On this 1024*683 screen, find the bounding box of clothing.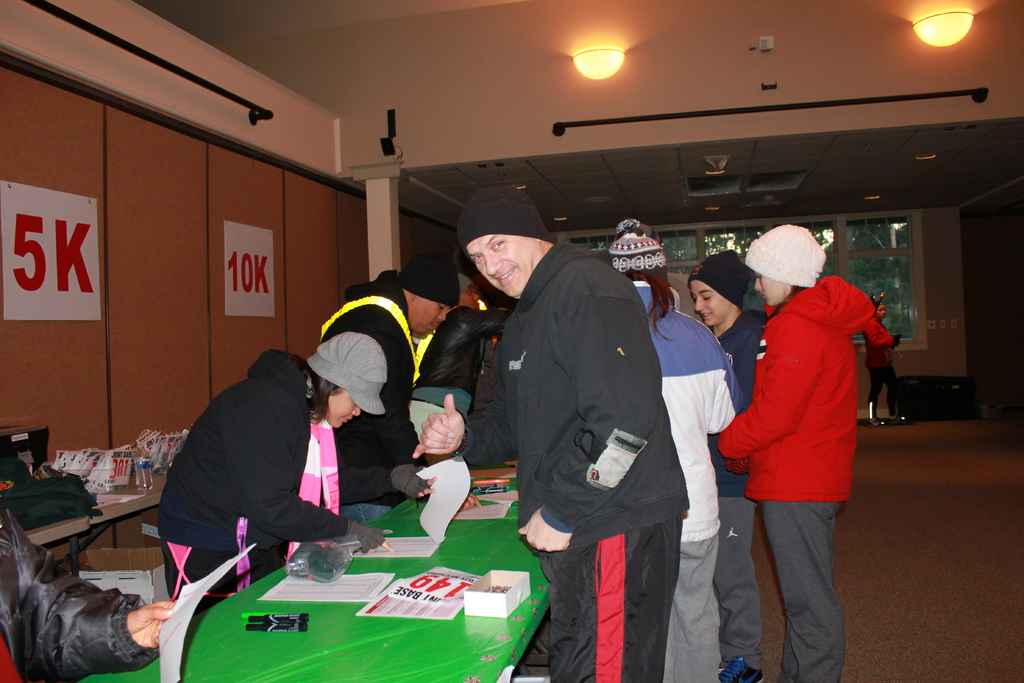
Bounding box: bbox=[867, 313, 901, 415].
